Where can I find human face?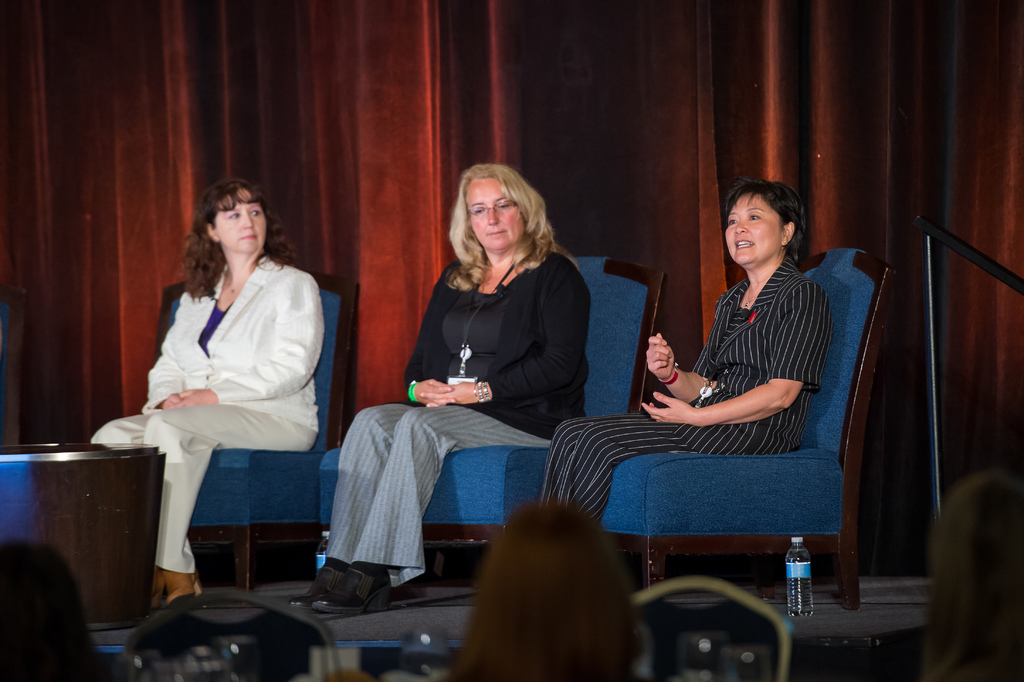
You can find it at crop(471, 181, 528, 246).
